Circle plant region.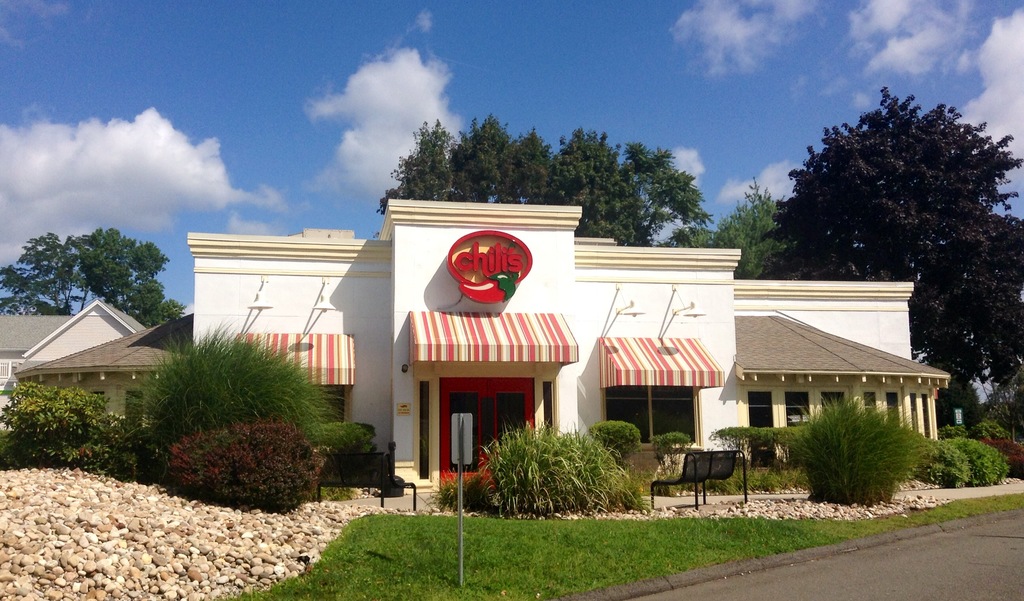
Region: 703/425/808/468.
